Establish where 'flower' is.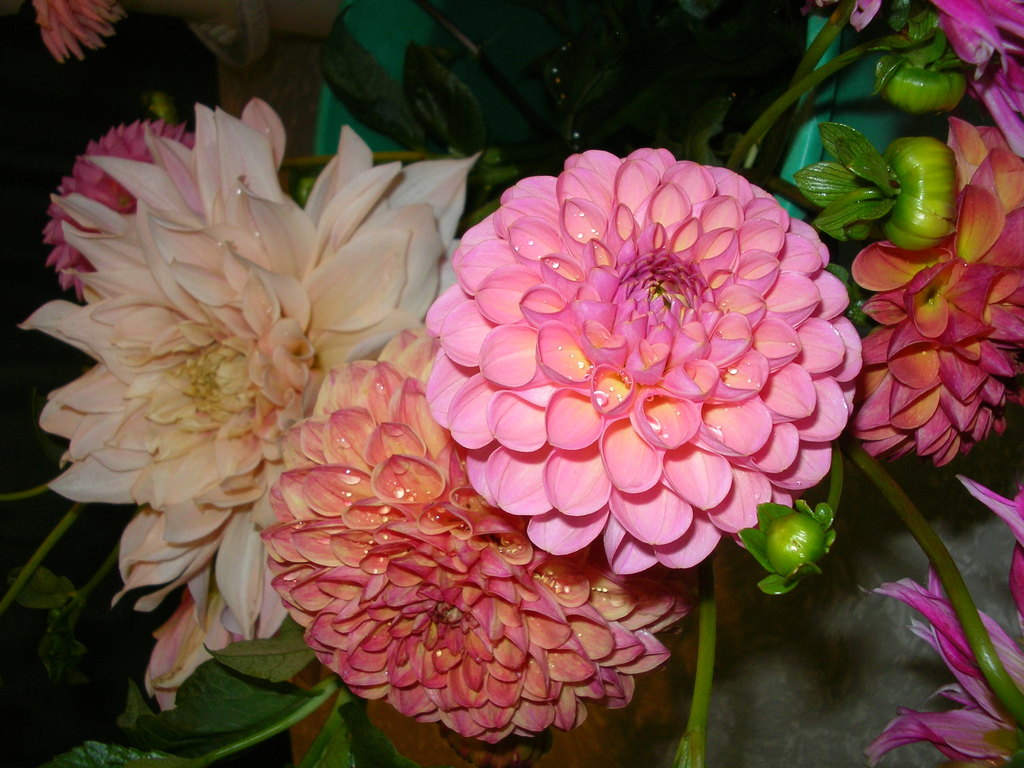
Established at bbox=(930, 0, 1023, 154).
